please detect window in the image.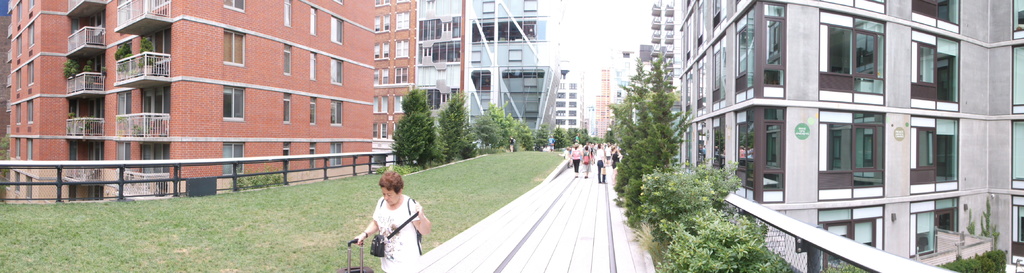
[313,8,316,29].
